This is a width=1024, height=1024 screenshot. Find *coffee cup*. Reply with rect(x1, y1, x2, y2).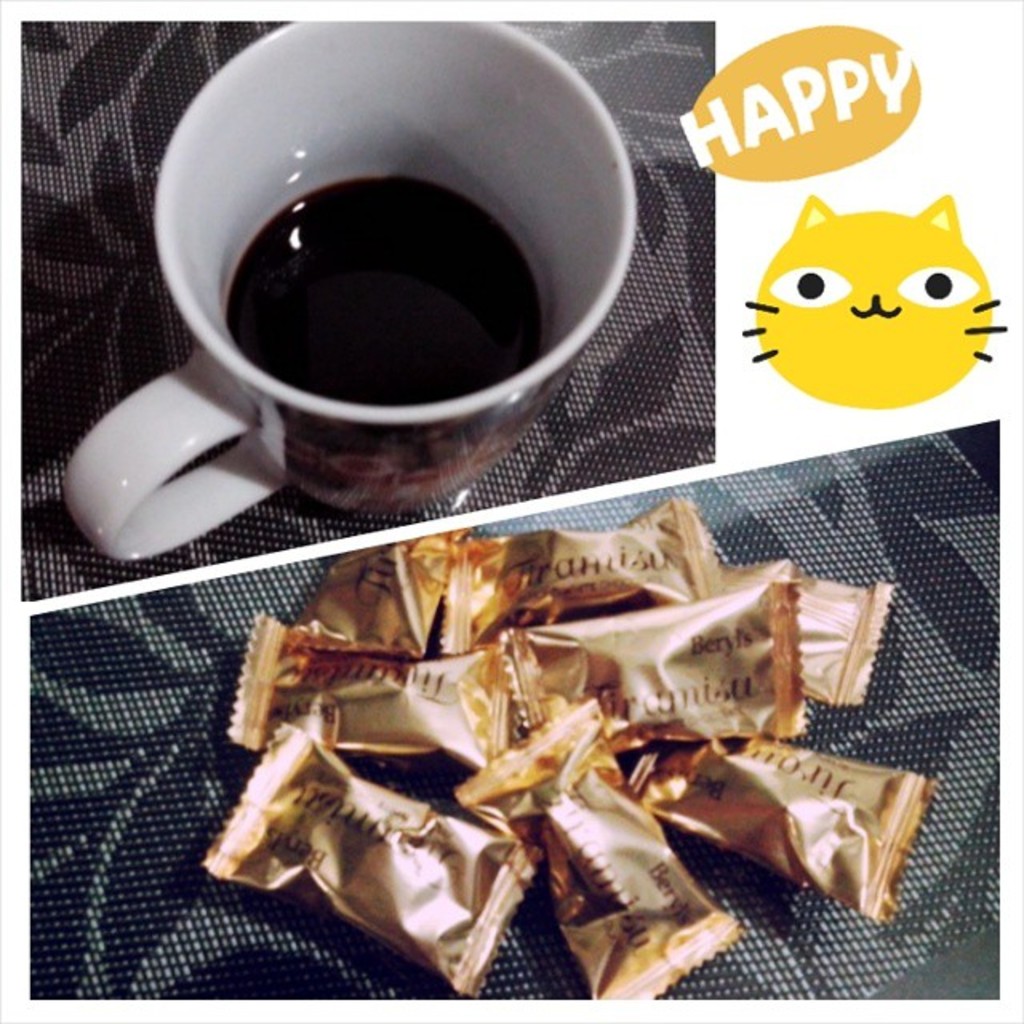
rect(66, 18, 640, 558).
